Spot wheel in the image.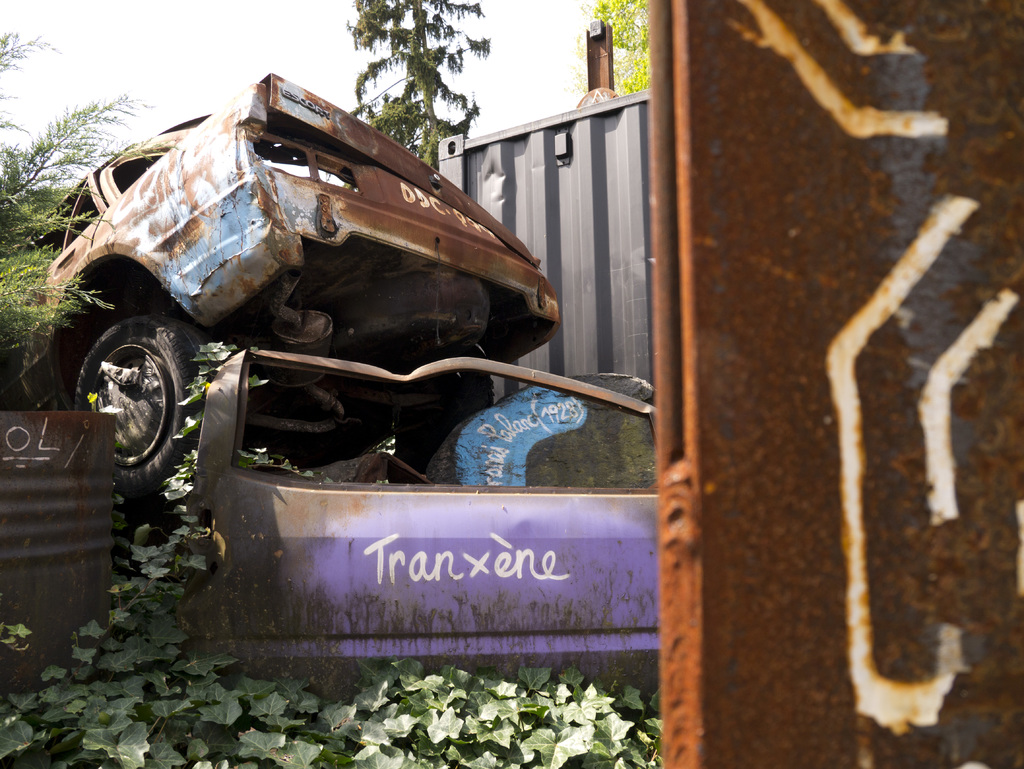
wheel found at box(393, 368, 499, 490).
